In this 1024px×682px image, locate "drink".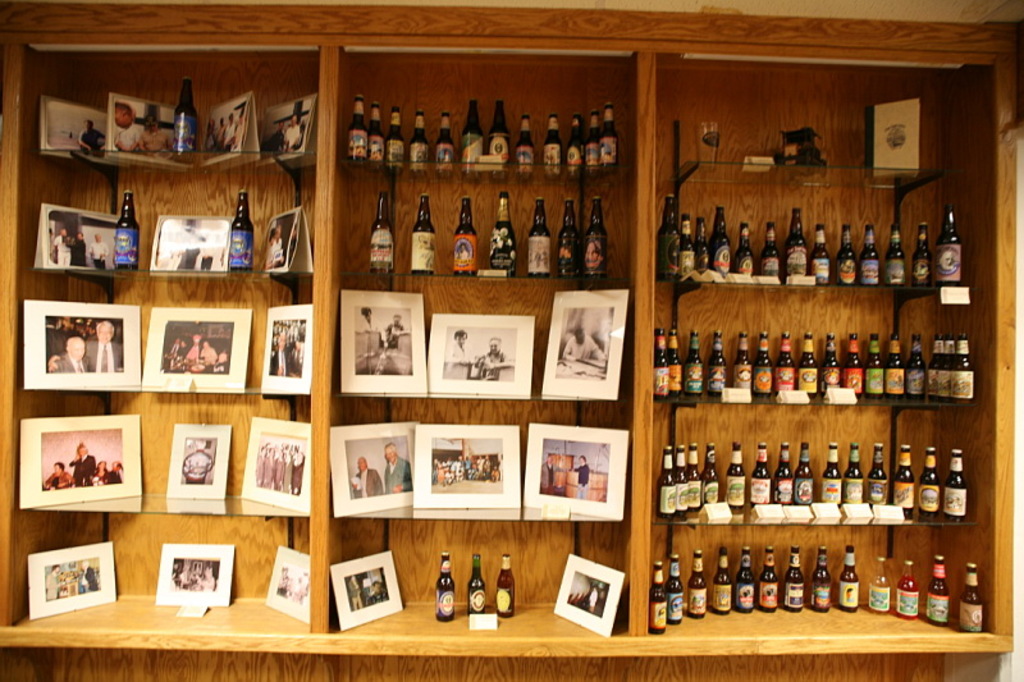
Bounding box: <region>800, 333, 818, 394</region>.
